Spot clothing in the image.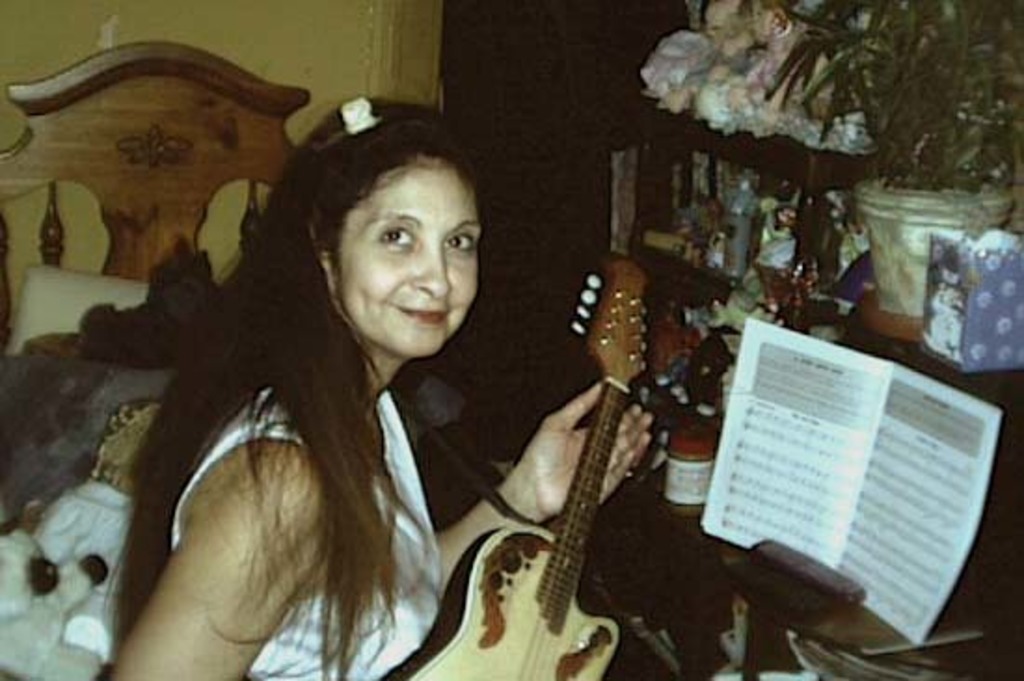
clothing found at left=169, top=387, right=441, bottom=679.
